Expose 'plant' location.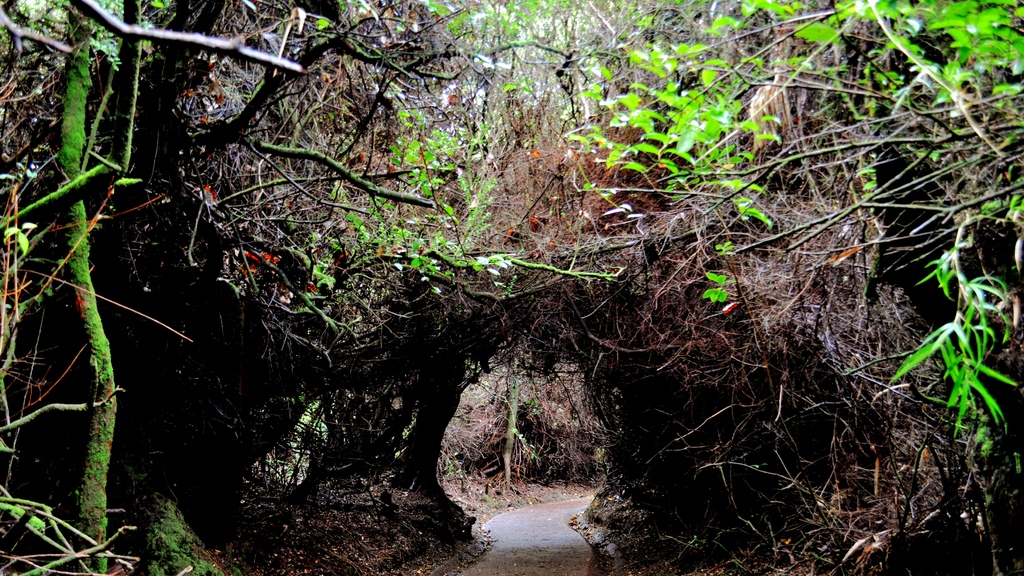
Exposed at crop(609, 65, 746, 151).
